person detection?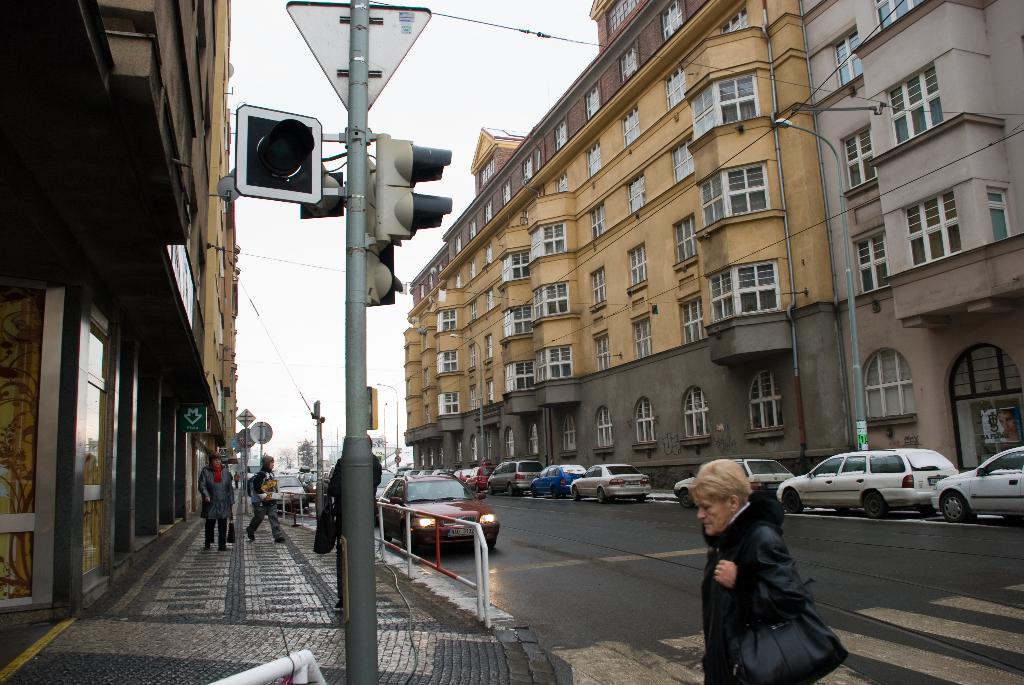
[248,448,289,544]
